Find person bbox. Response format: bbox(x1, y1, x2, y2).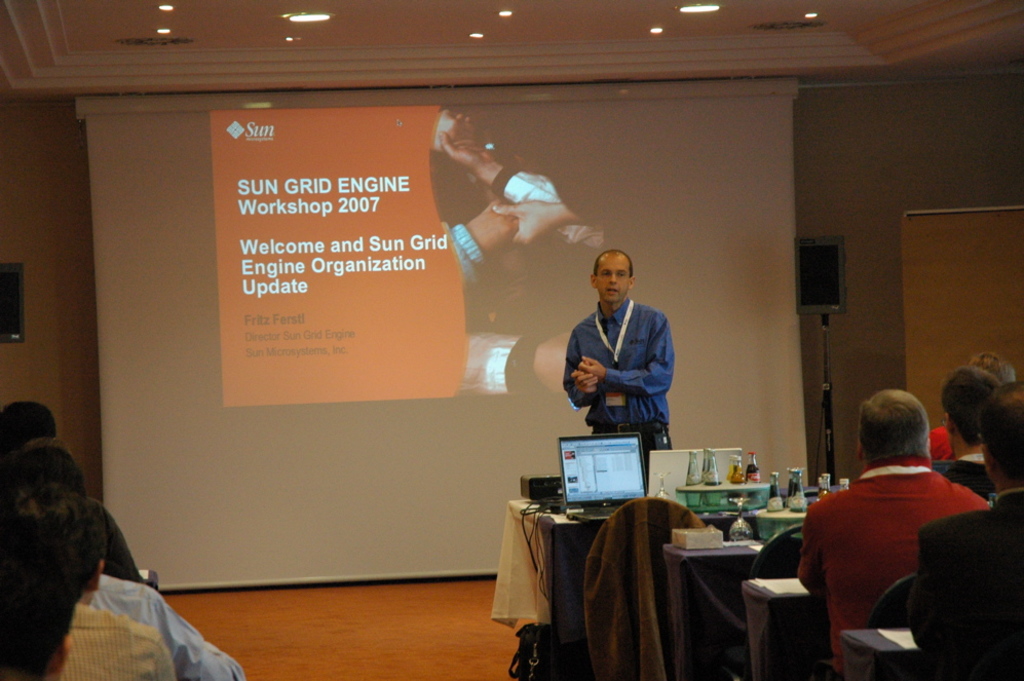
bbox(935, 362, 1001, 495).
